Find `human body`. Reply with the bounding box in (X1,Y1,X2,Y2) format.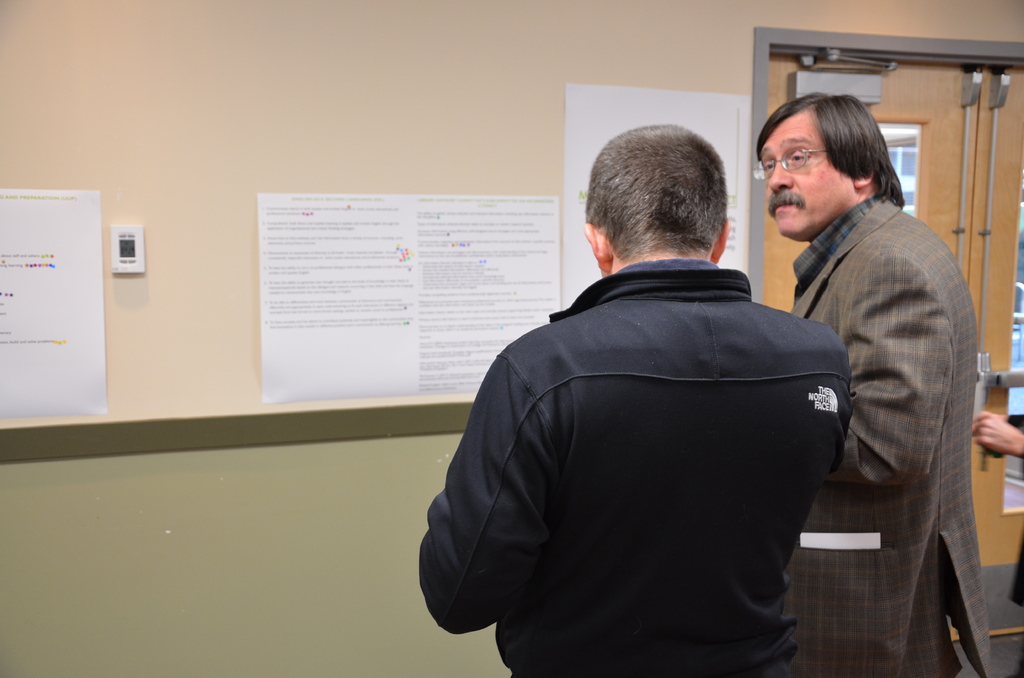
(417,127,849,677).
